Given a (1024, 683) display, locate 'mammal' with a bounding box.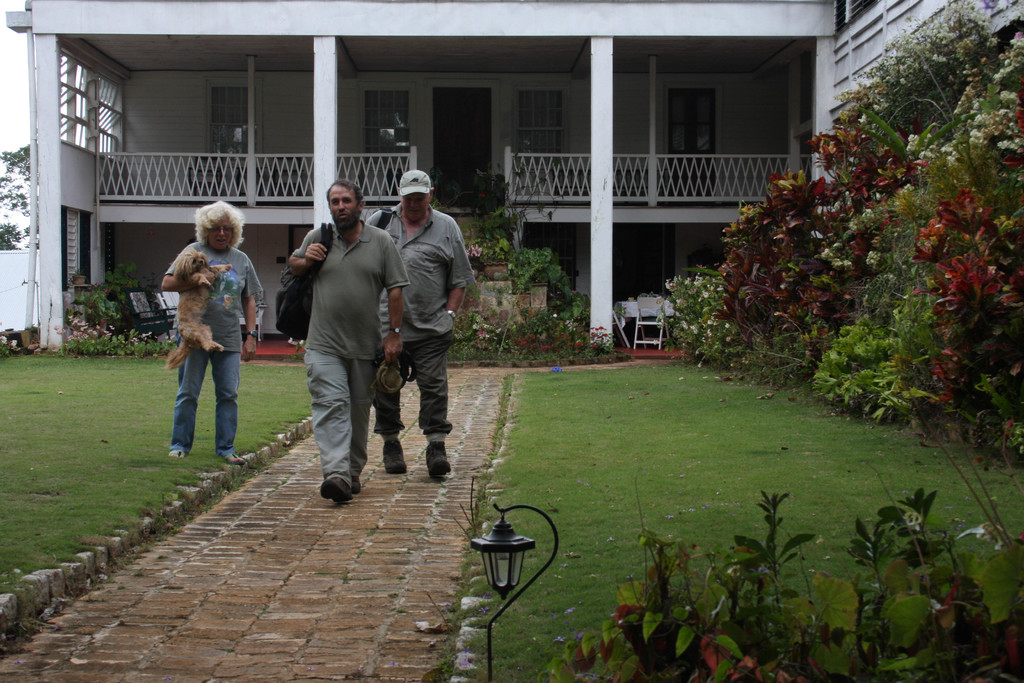
Located: <region>161, 199, 262, 466</region>.
